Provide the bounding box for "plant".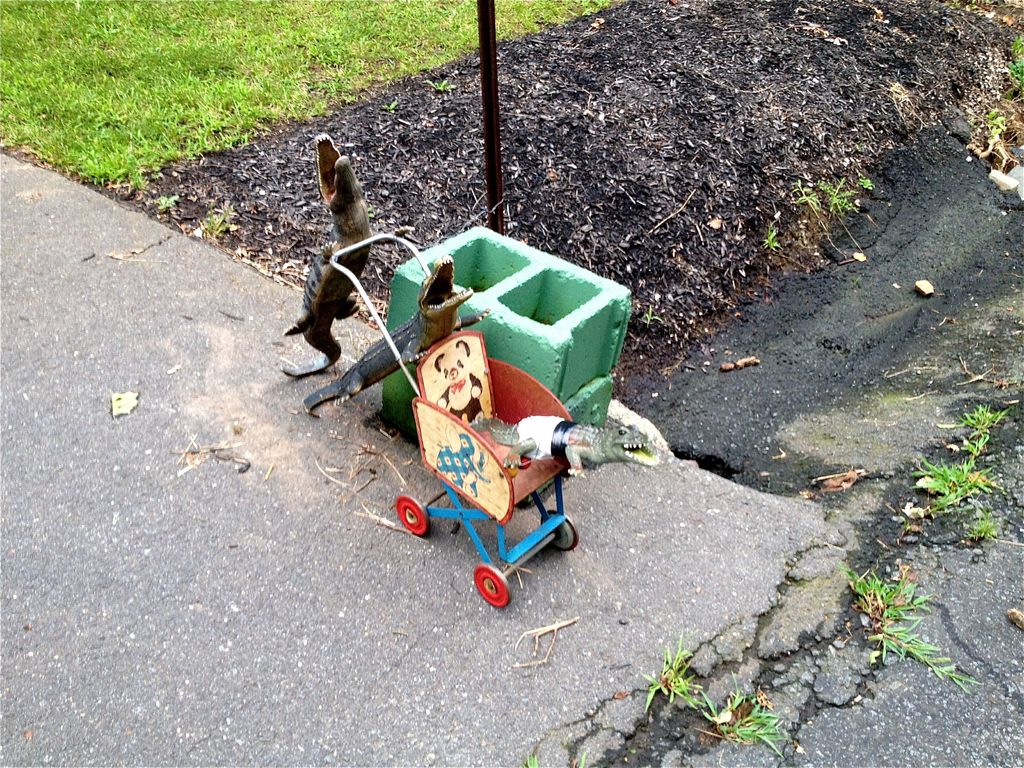
bbox=[983, 106, 1019, 134].
